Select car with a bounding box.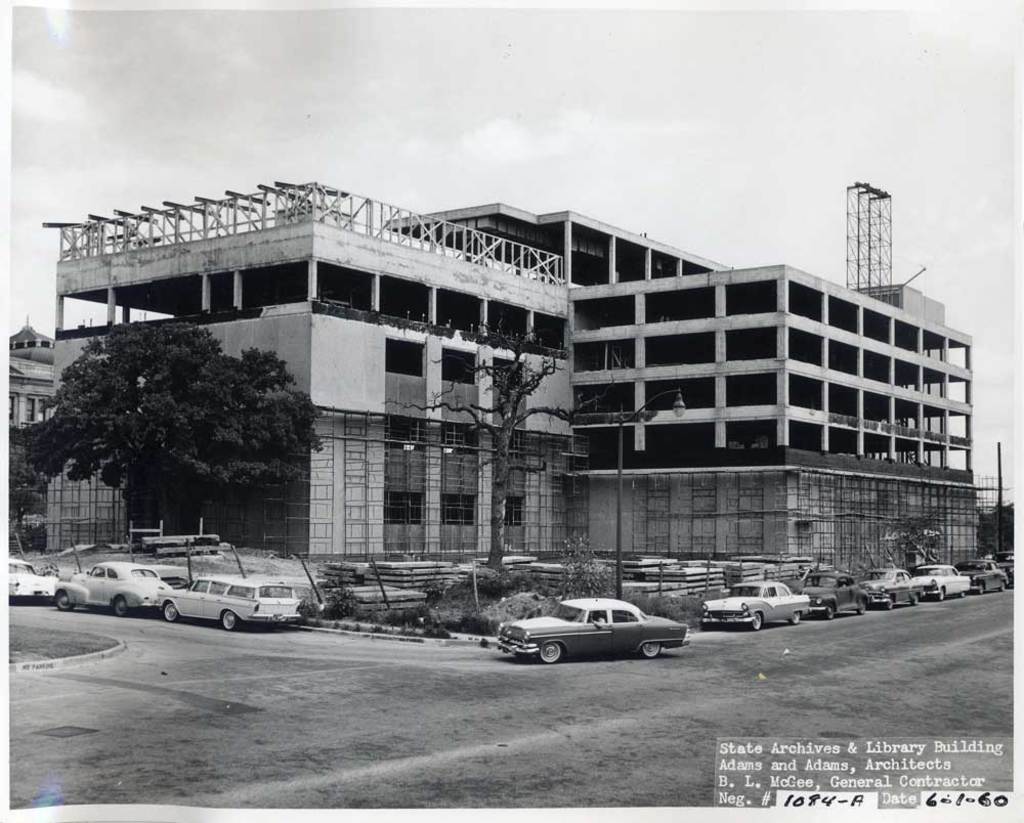
(55,562,170,618).
